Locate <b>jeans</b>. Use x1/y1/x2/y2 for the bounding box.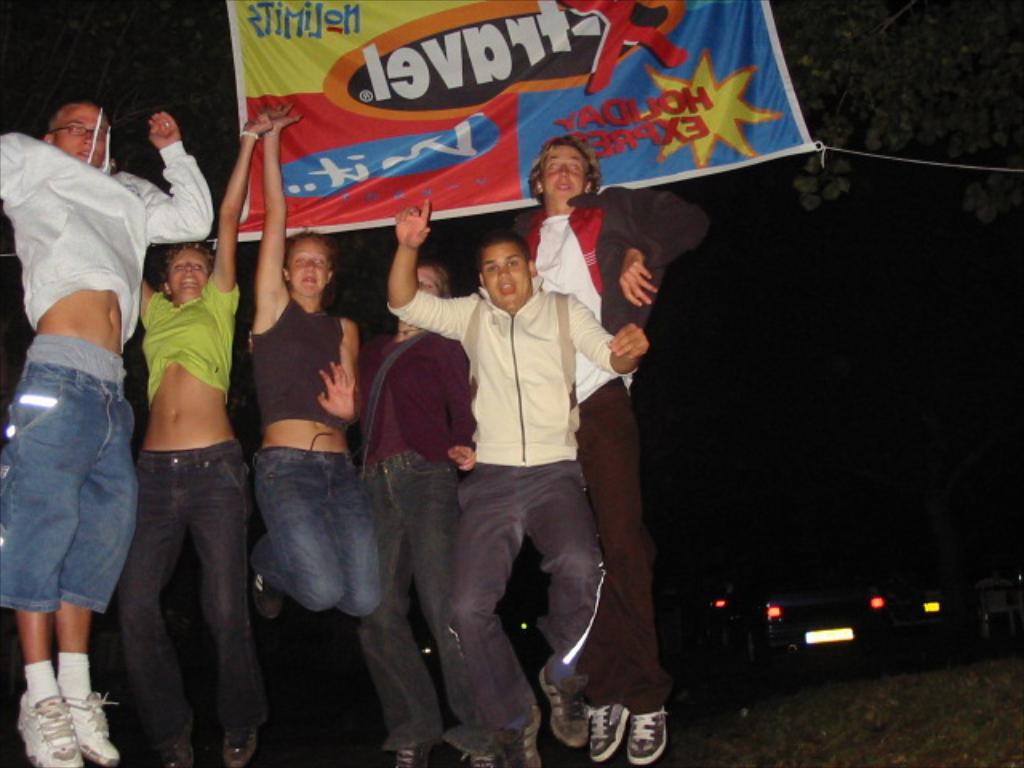
251/454/384/605.
